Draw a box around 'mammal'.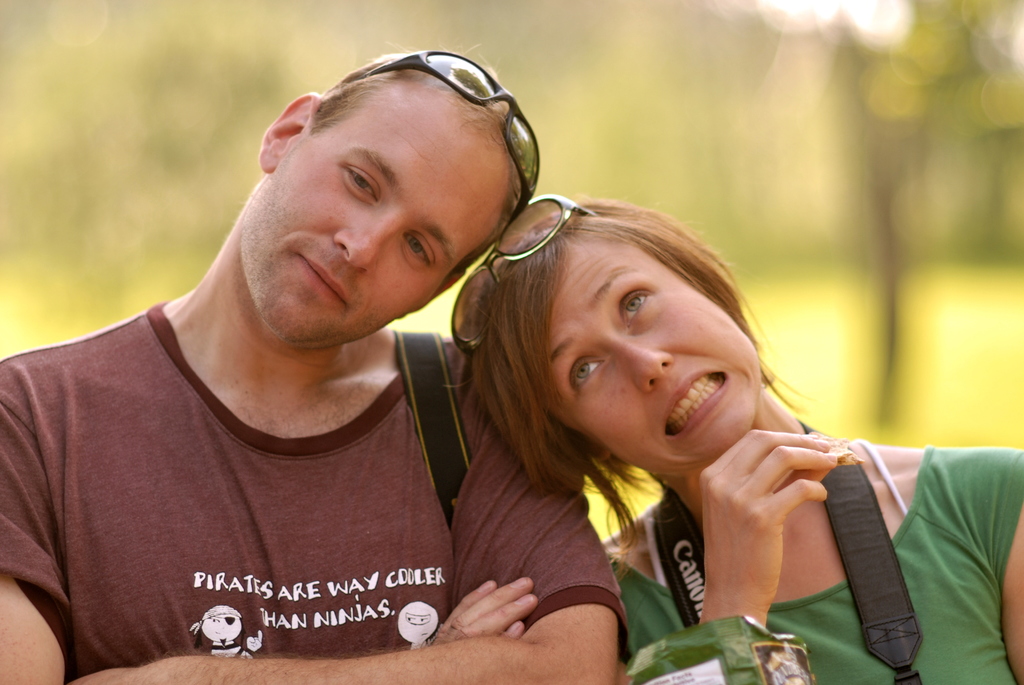
rect(0, 51, 621, 684).
